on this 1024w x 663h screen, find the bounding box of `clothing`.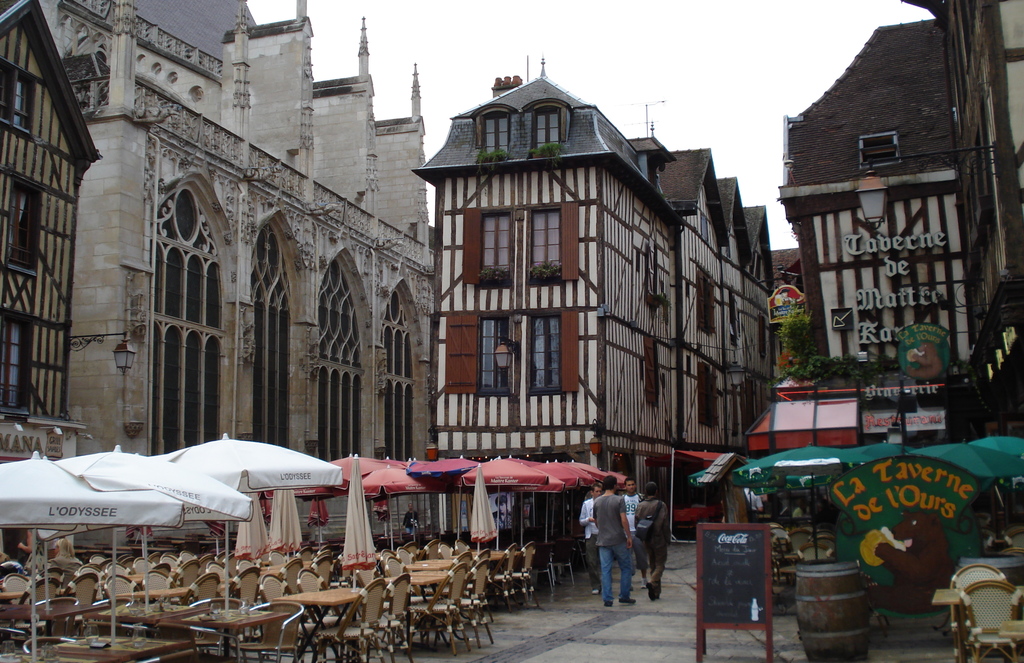
Bounding box: x1=622, y1=492, x2=643, y2=527.
